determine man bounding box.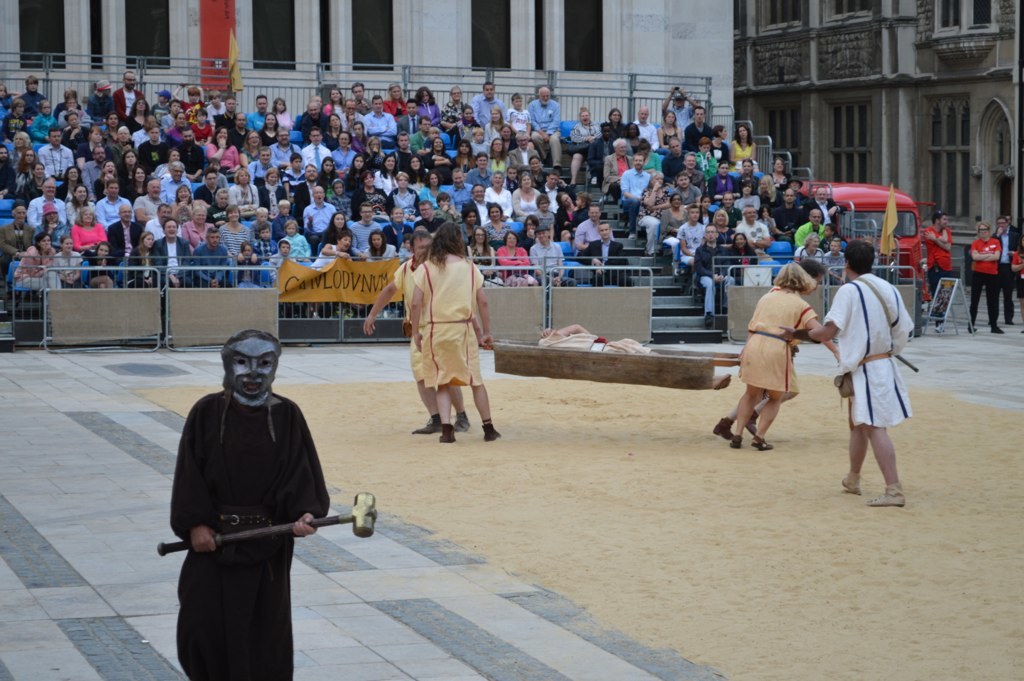
Determined: 360,229,475,436.
